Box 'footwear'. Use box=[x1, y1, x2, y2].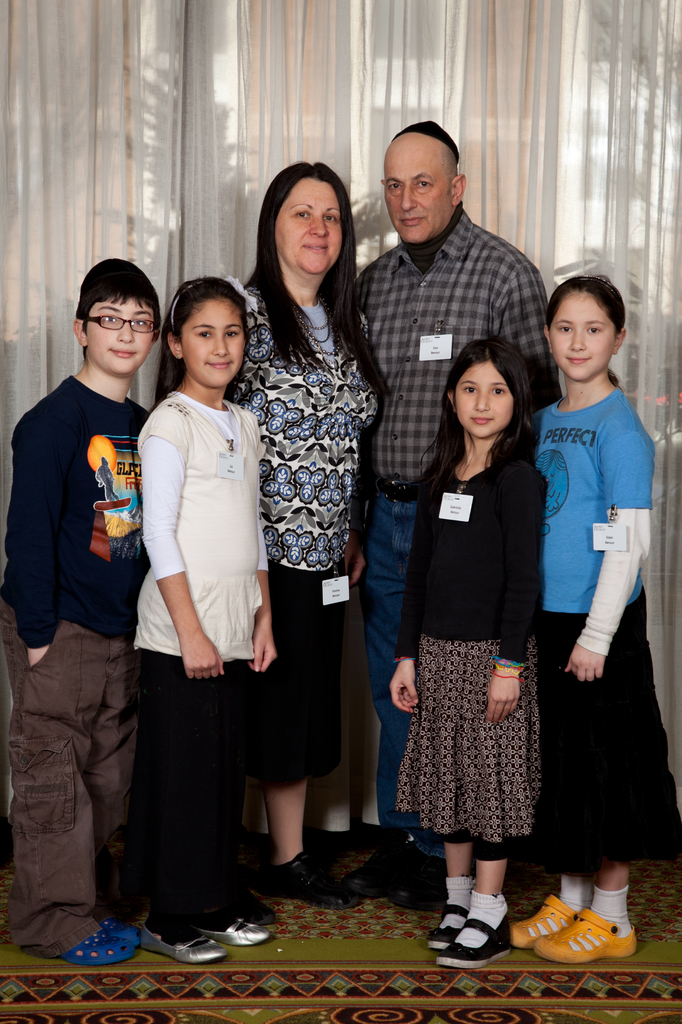
box=[432, 900, 518, 963].
